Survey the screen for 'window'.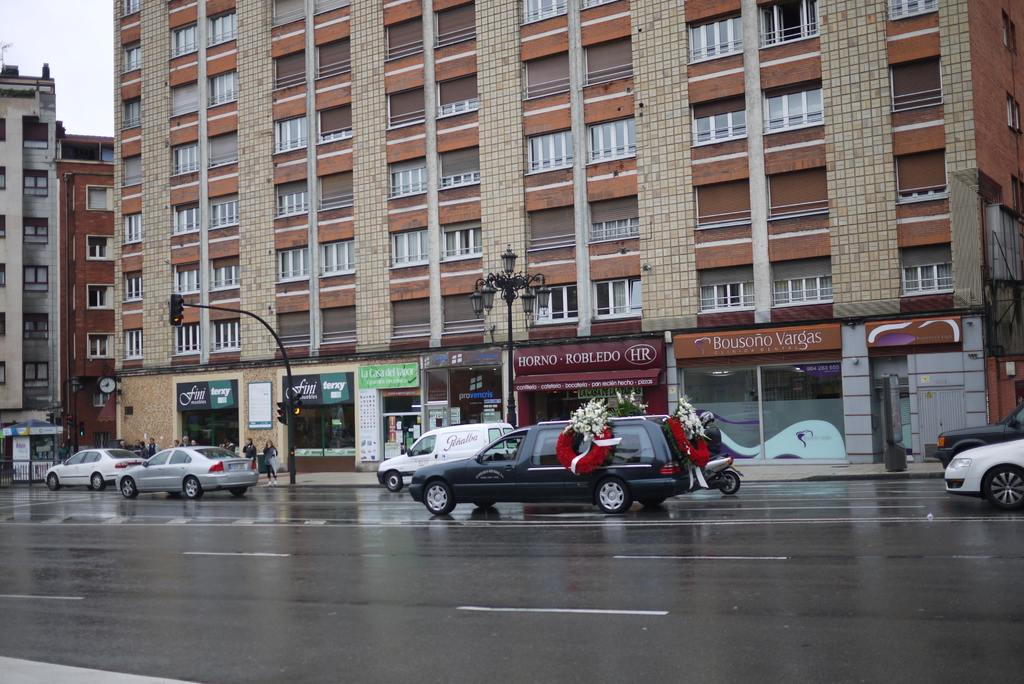
Survey found: [x1=119, y1=152, x2=148, y2=184].
